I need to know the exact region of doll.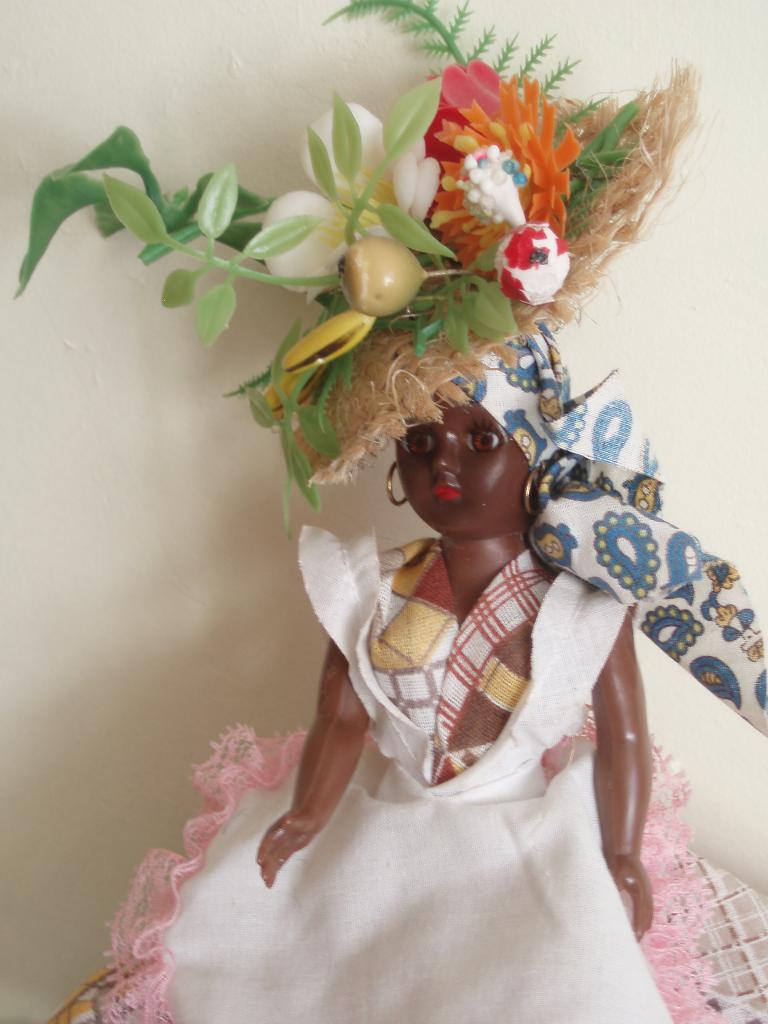
Region: (177, 291, 767, 979).
